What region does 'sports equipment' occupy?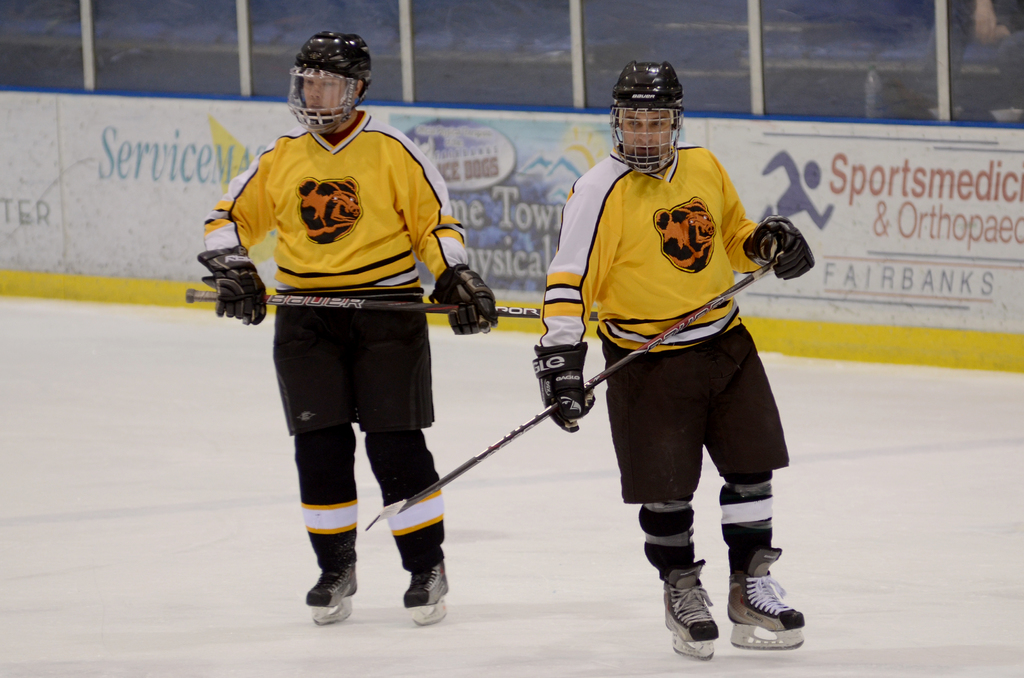
<bbox>607, 63, 683, 176</bbox>.
